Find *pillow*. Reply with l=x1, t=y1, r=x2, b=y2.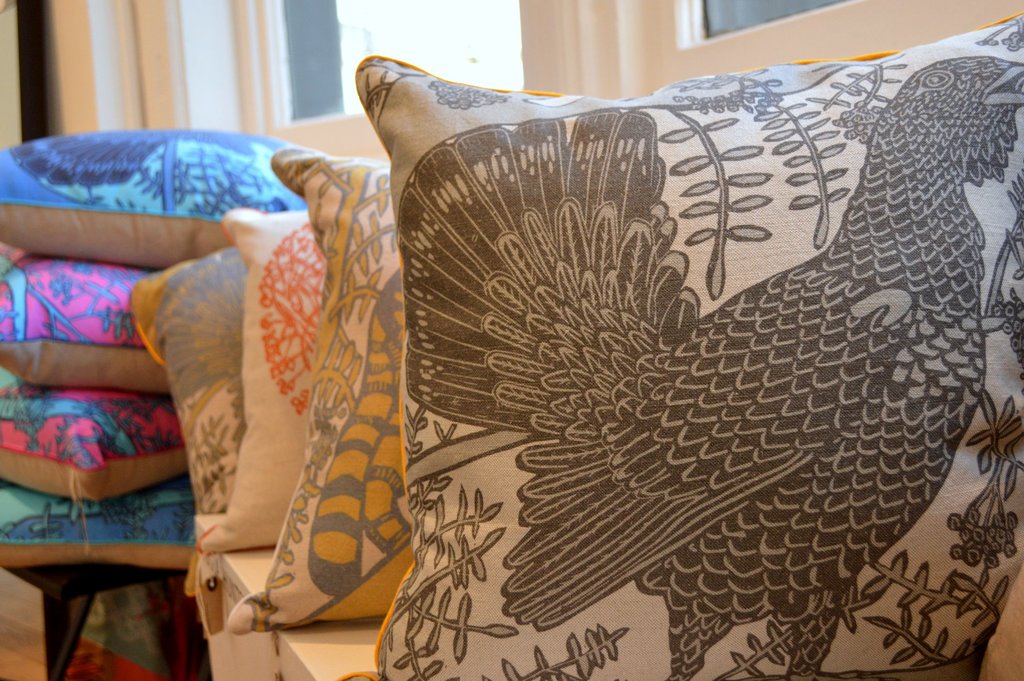
l=343, t=24, r=1023, b=675.
